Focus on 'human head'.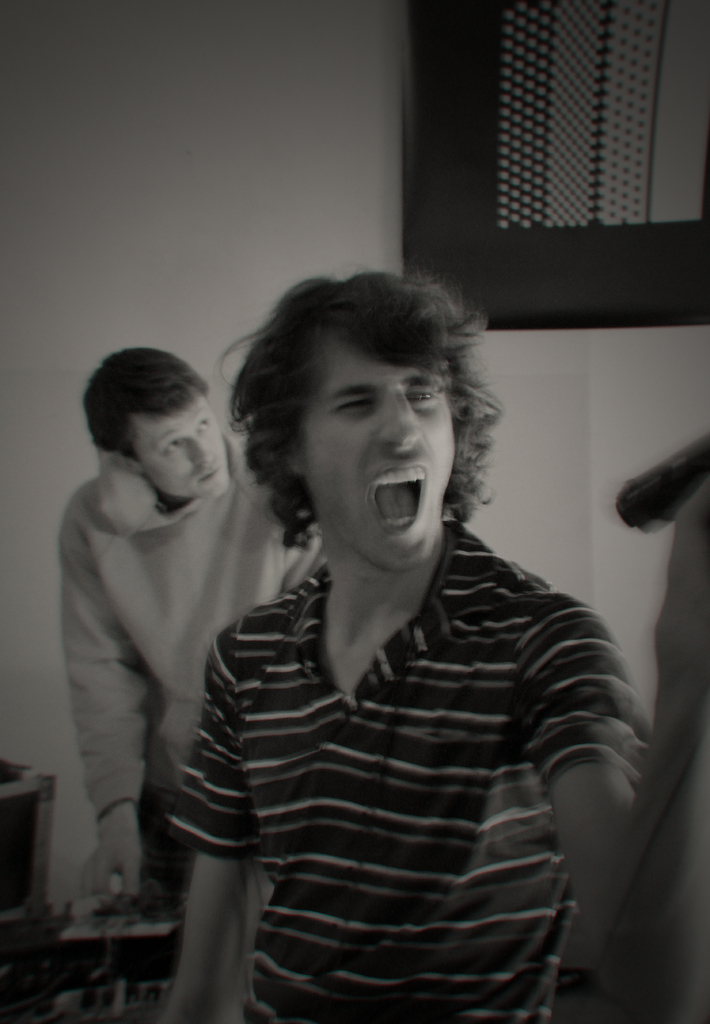
Focused at [x1=79, y1=344, x2=235, y2=500].
